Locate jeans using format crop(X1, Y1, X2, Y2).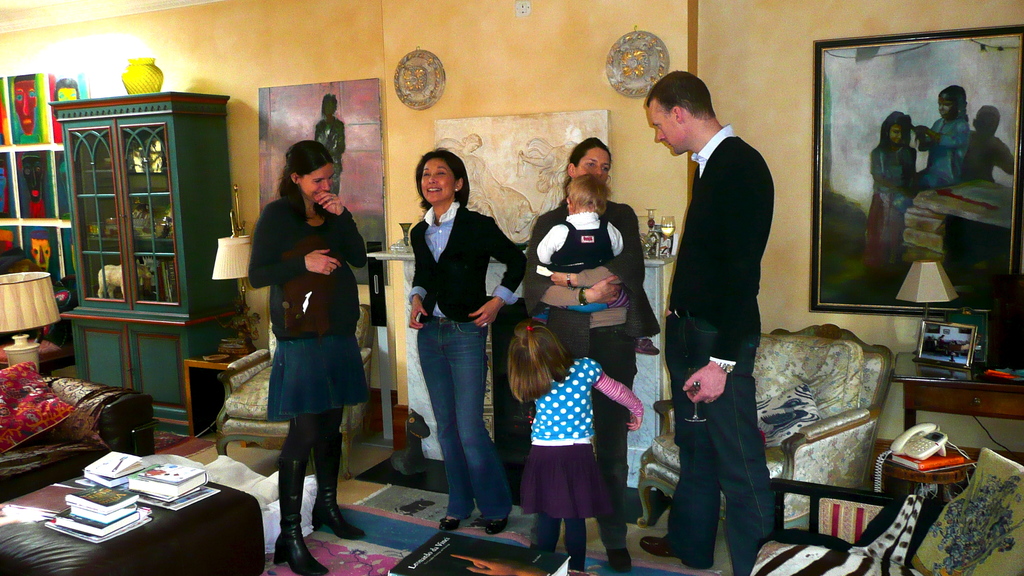
crop(664, 310, 776, 575).
